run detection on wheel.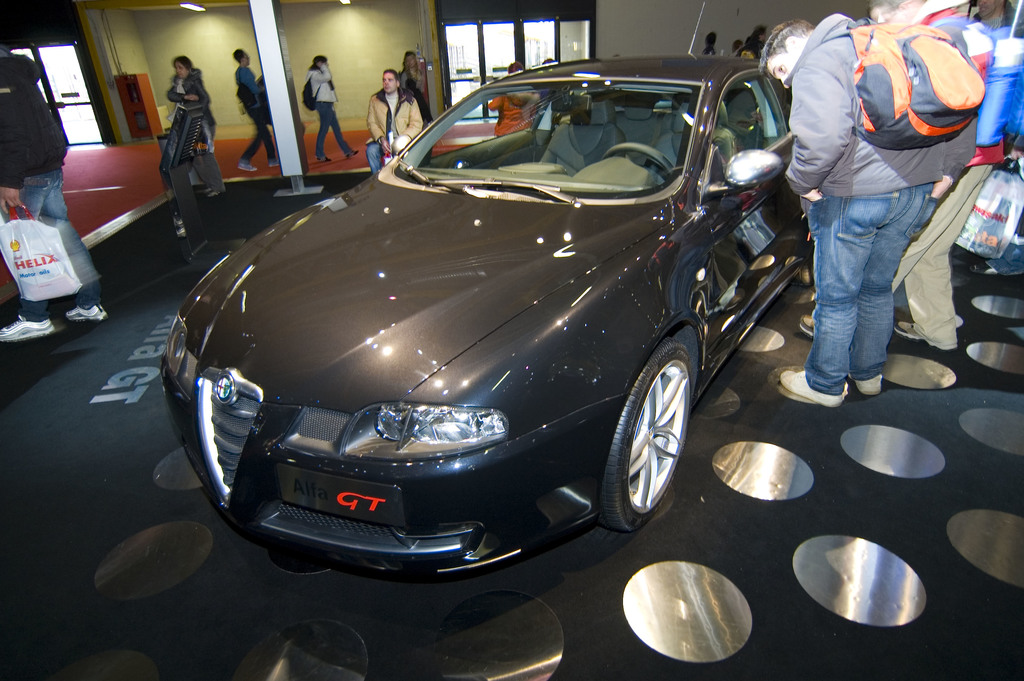
Result: bbox=[799, 257, 819, 288].
